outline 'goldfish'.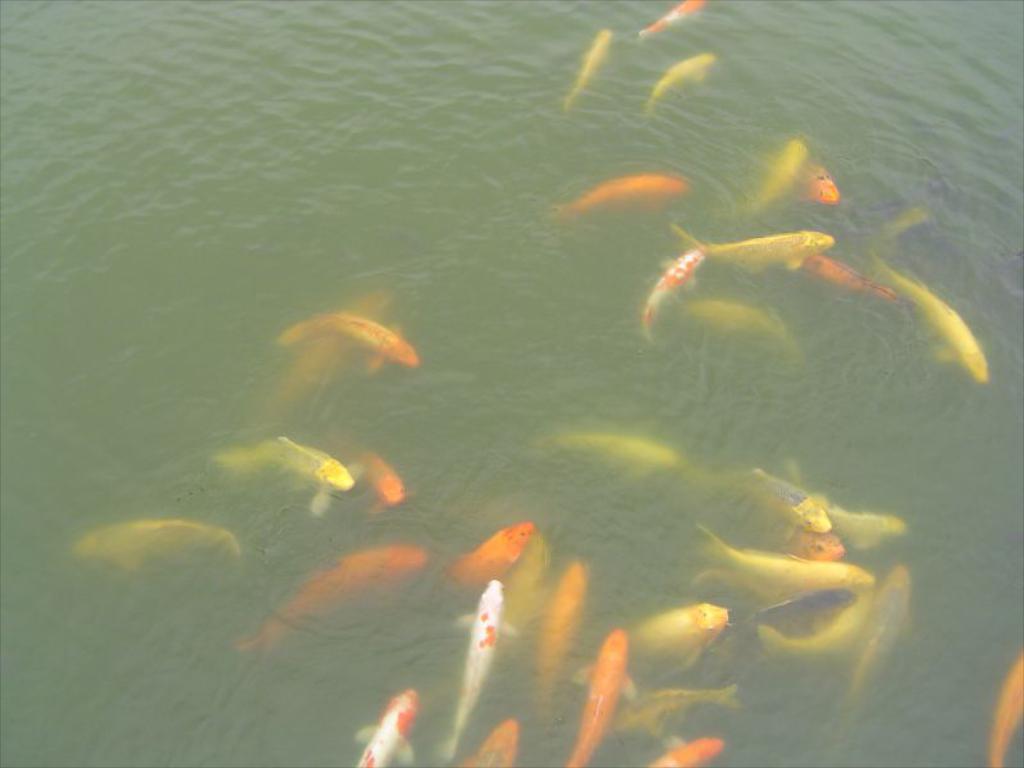
Outline: <region>791, 255, 913, 306</region>.
